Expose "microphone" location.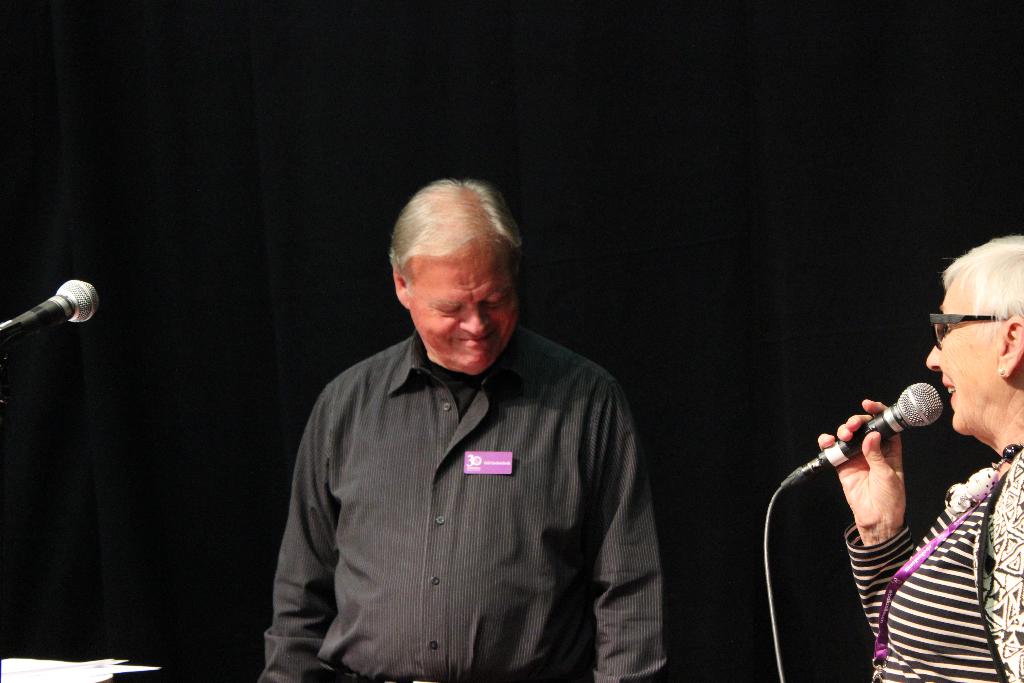
Exposed at left=812, top=395, right=958, bottom=562.
